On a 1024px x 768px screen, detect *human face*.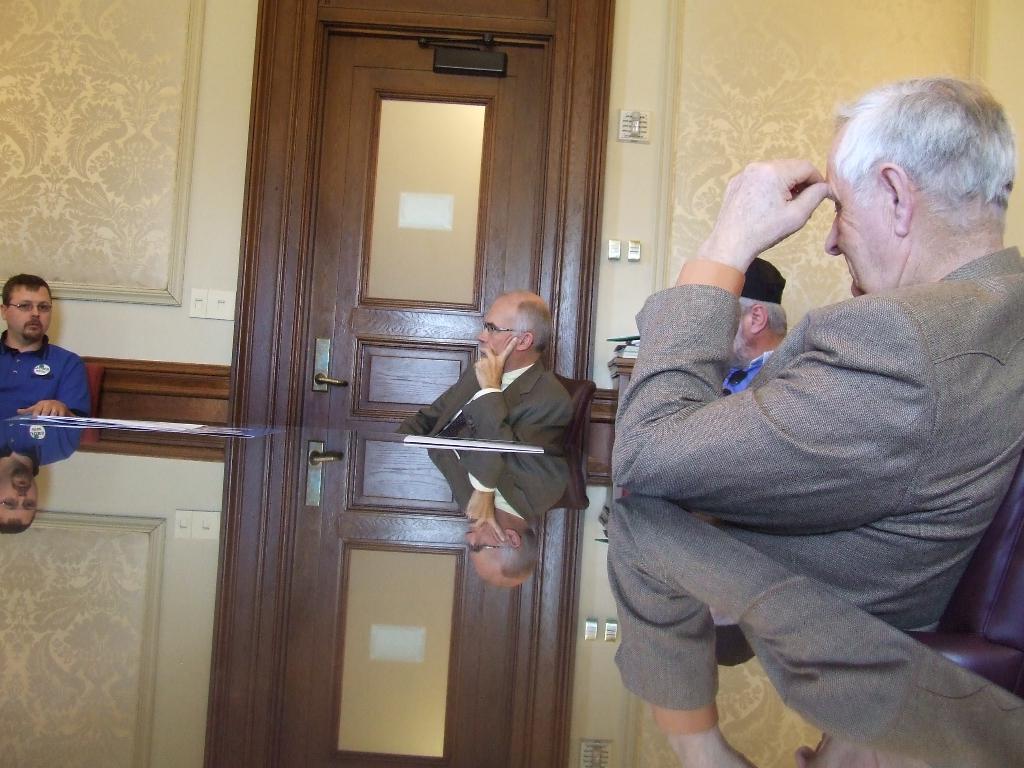
<bbox>826, 130, 898, 294</bbox>.
